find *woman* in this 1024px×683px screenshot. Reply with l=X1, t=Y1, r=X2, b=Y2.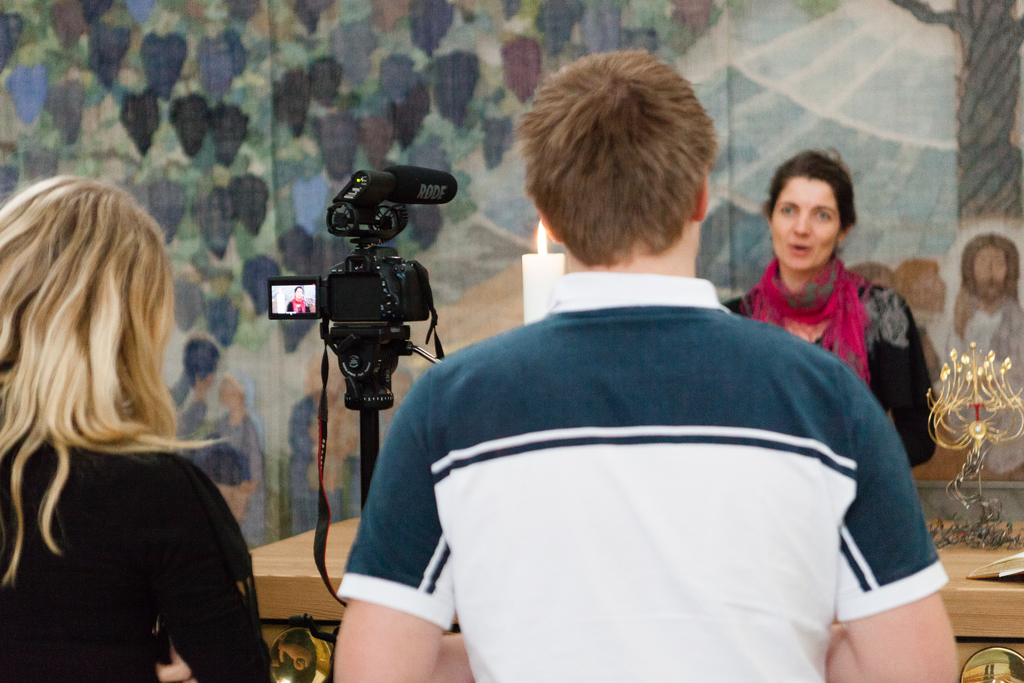
l=0, t=180, r=278, b=682.
